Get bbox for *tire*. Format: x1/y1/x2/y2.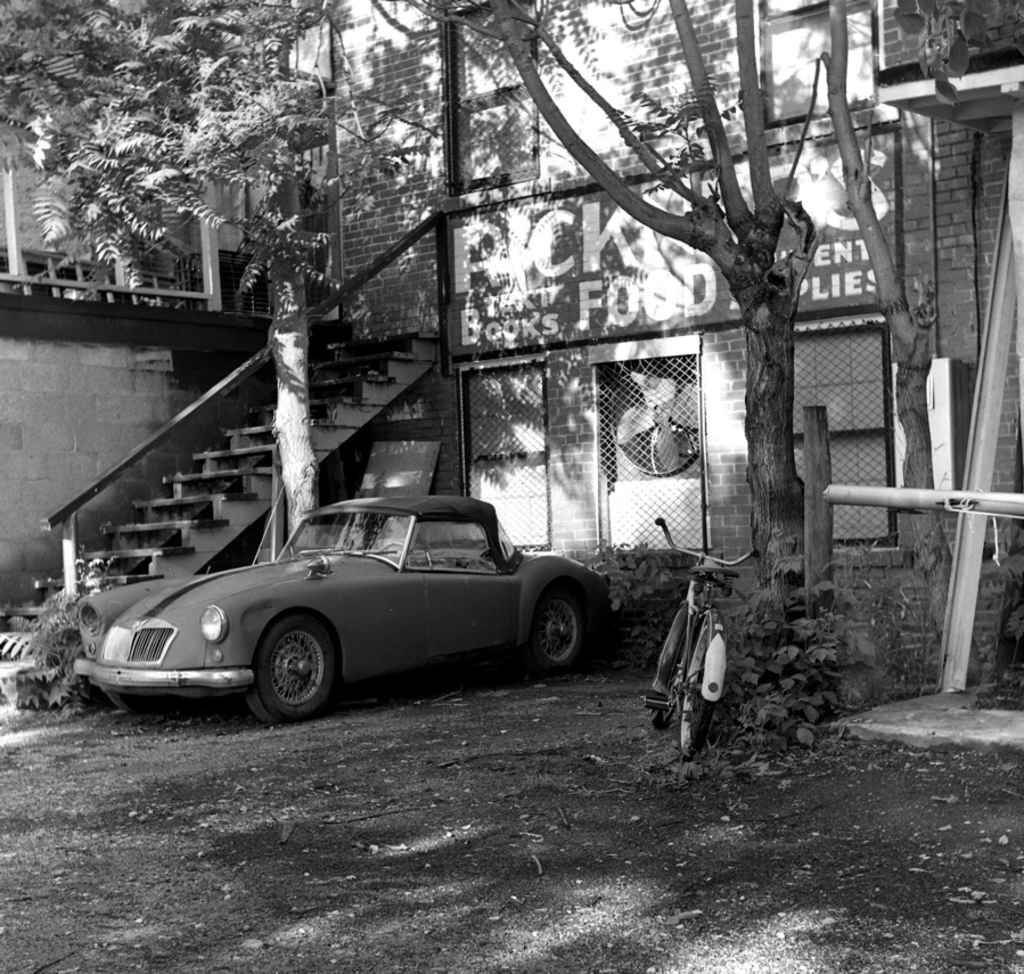
648/614/699/729.
